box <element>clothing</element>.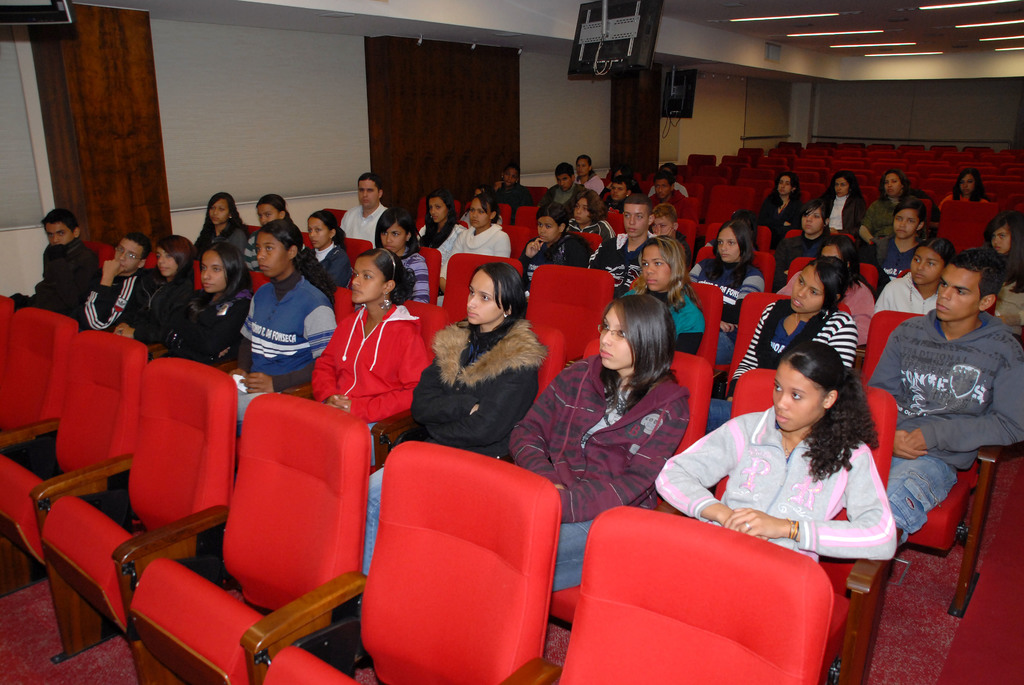
l=821, t=185, r=863, b=248.
